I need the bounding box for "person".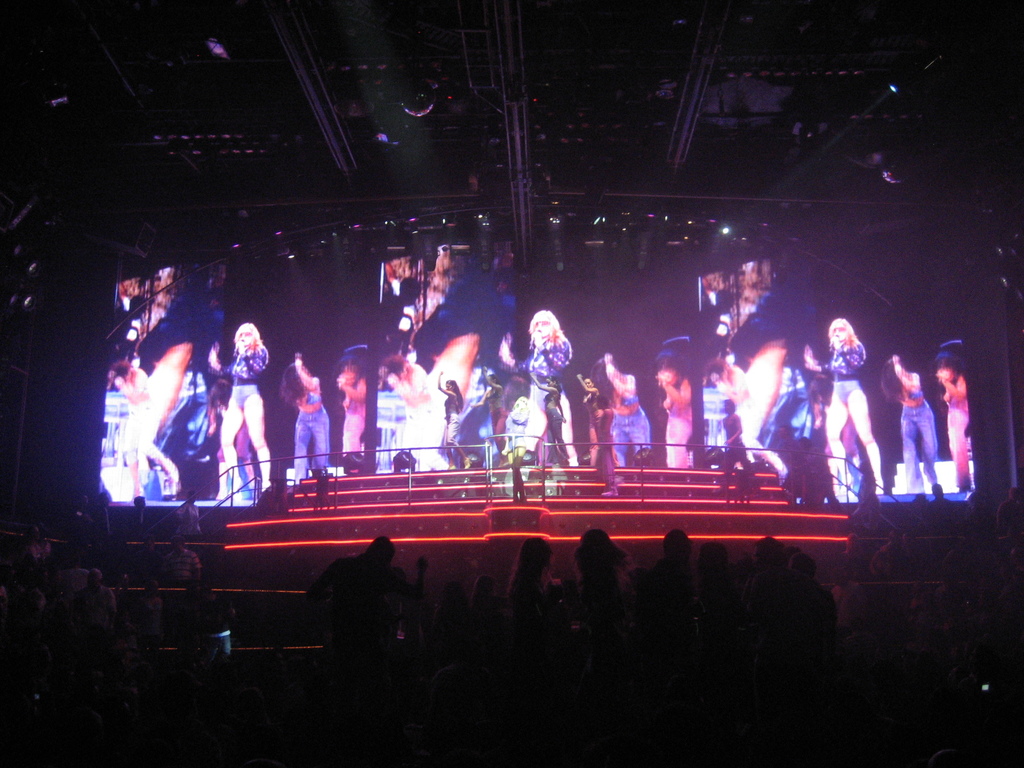
Here it is: bbox=(501, 378, 531, 470).
